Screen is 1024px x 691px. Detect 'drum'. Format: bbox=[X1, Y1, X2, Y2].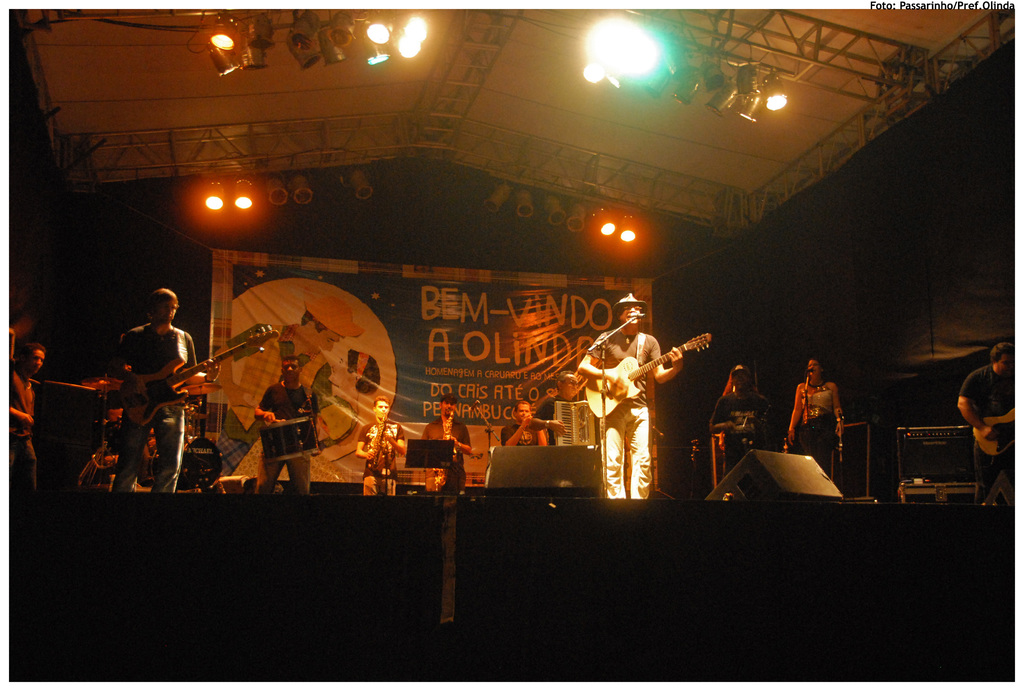
bbox=[148, 433, 223, 492].
